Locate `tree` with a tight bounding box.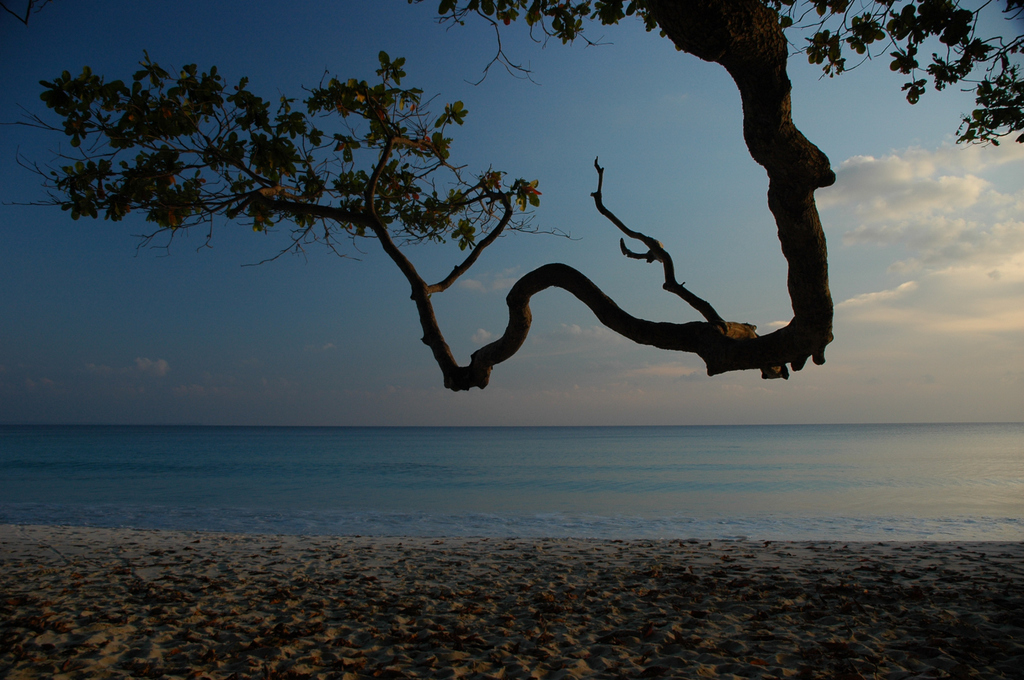
(x1=9, y1=0, x2=921, y2=443).
